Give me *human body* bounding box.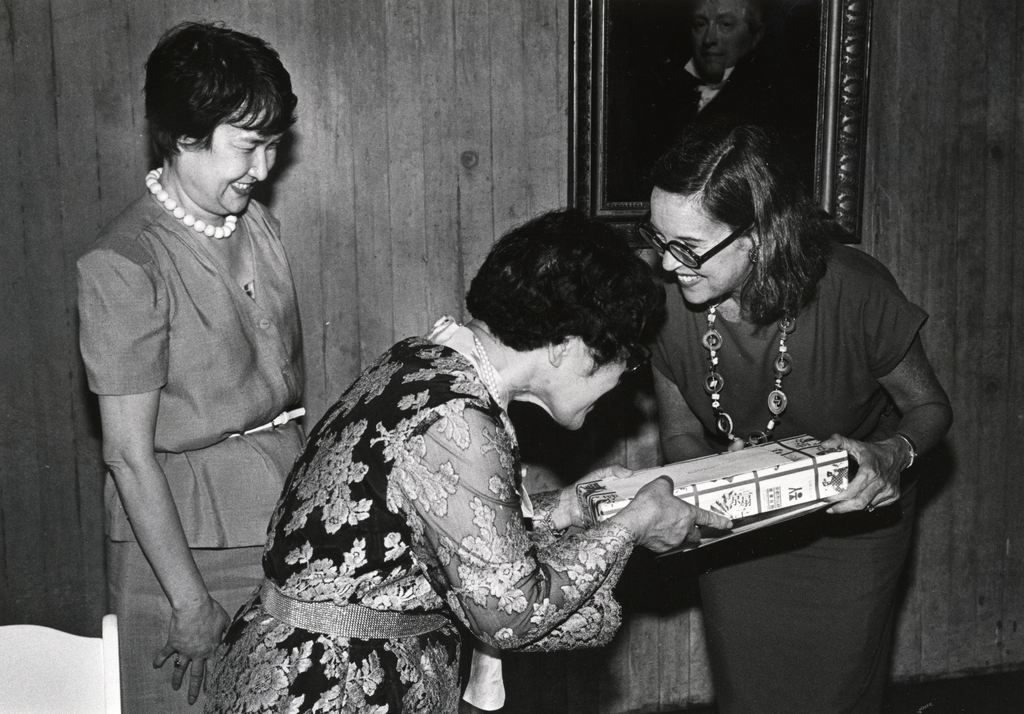
(81, 44, 343, 675).
